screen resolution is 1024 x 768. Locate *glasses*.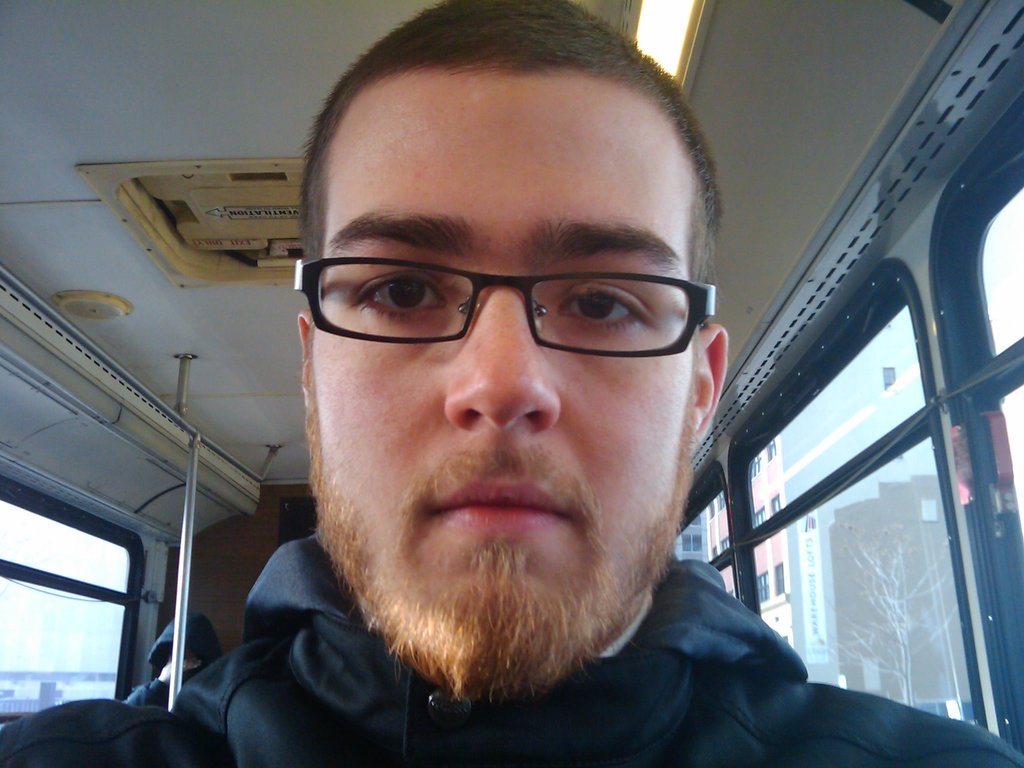
[left=301, top=214, right=700, bottom=366].
